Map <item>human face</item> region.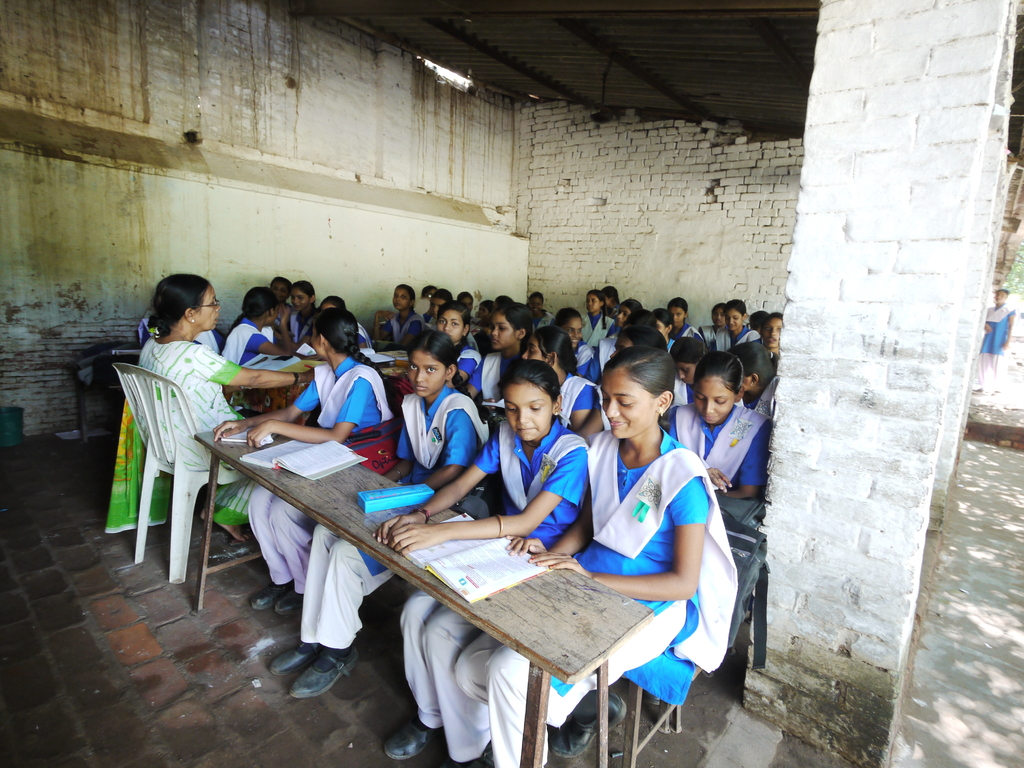
Mapped to 692,376,735,420.
